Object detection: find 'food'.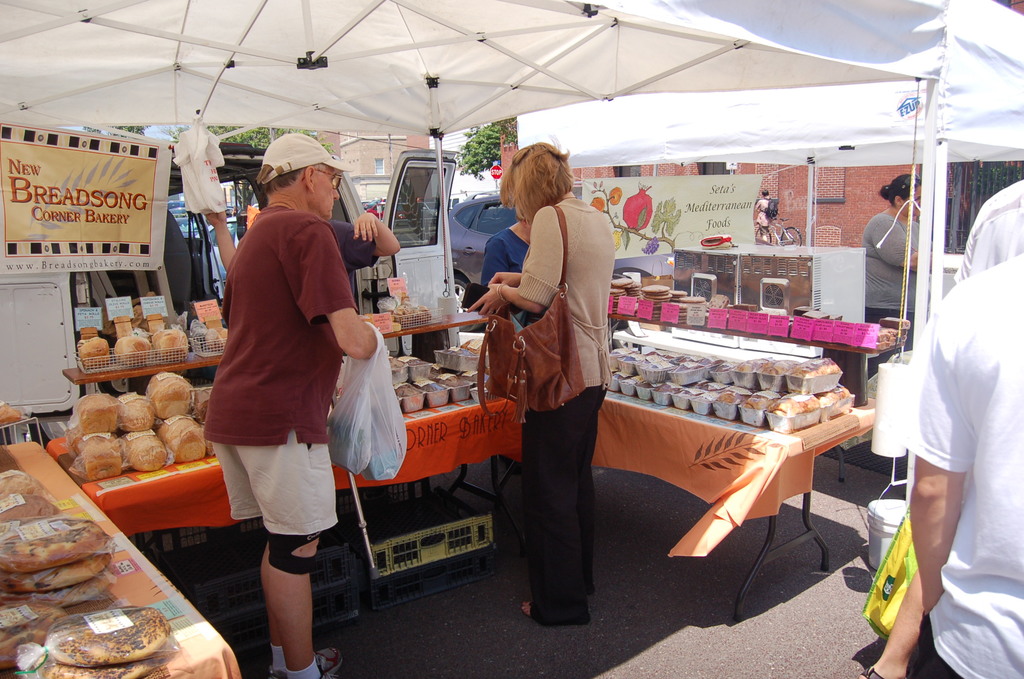
rect(81, 329, 115, 370).
